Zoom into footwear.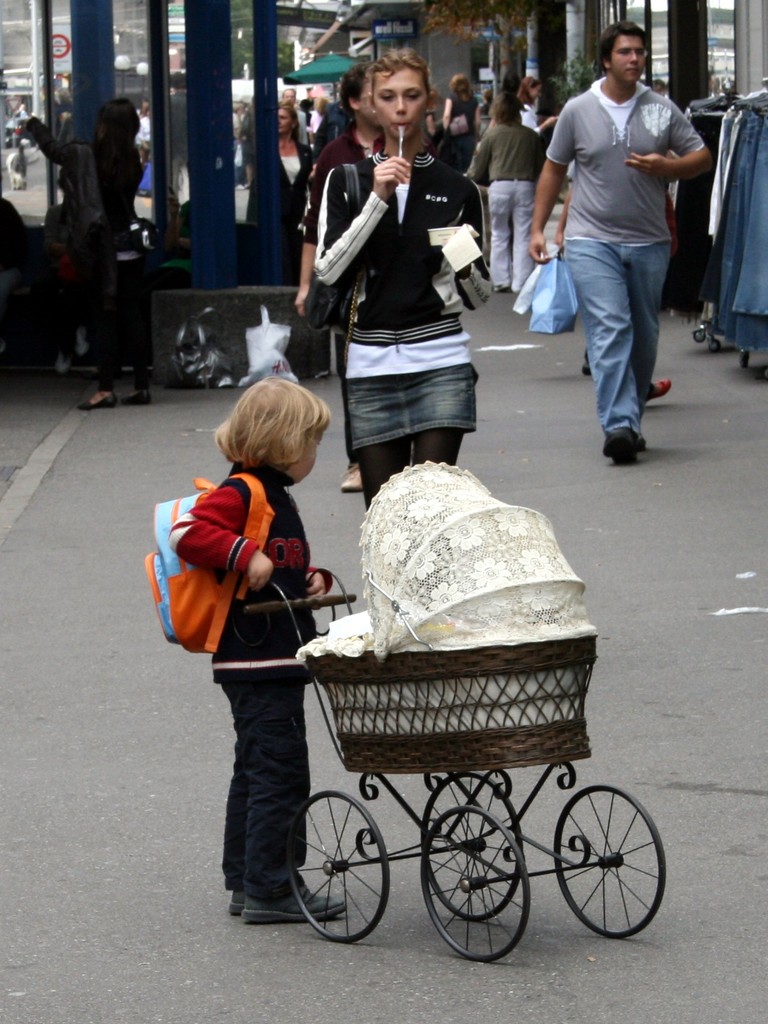
Zoom target: 601,428,646,447.
